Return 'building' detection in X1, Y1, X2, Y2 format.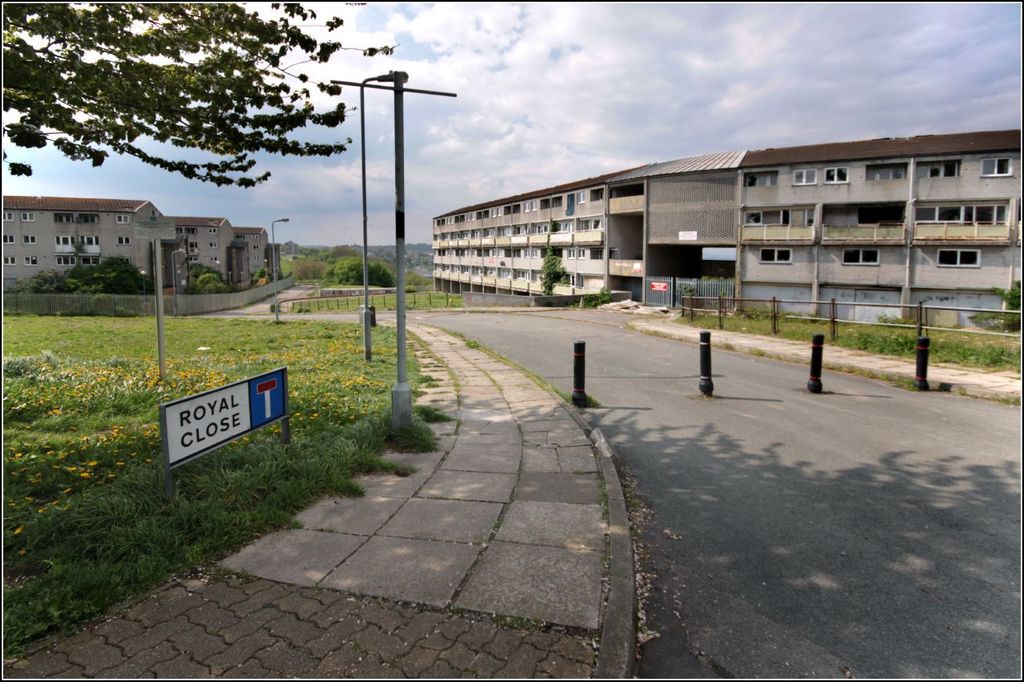
234, 225, 267, 276.
